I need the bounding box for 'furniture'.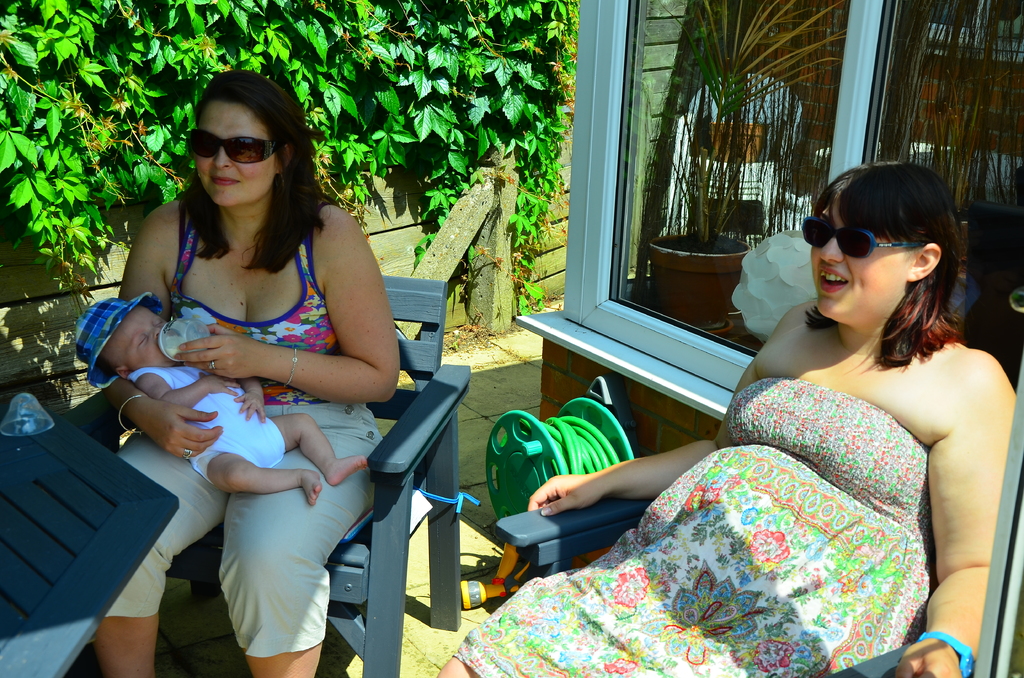
Here it is: locate(0, 378, 186, 677).
